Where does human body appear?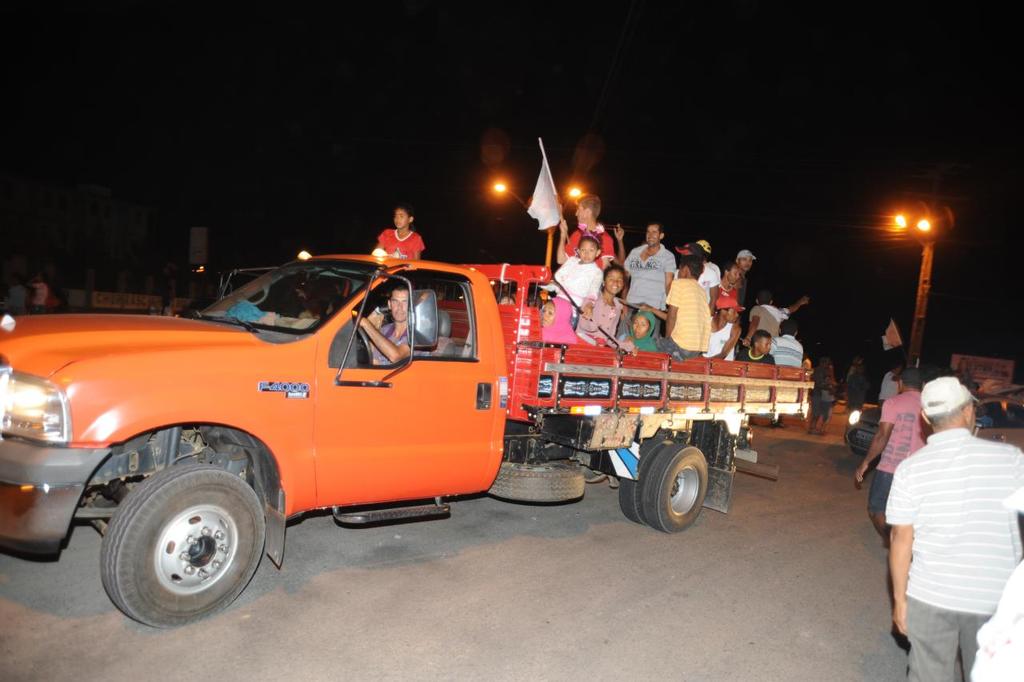
Appears at crop(653, 281, 712, 356).
